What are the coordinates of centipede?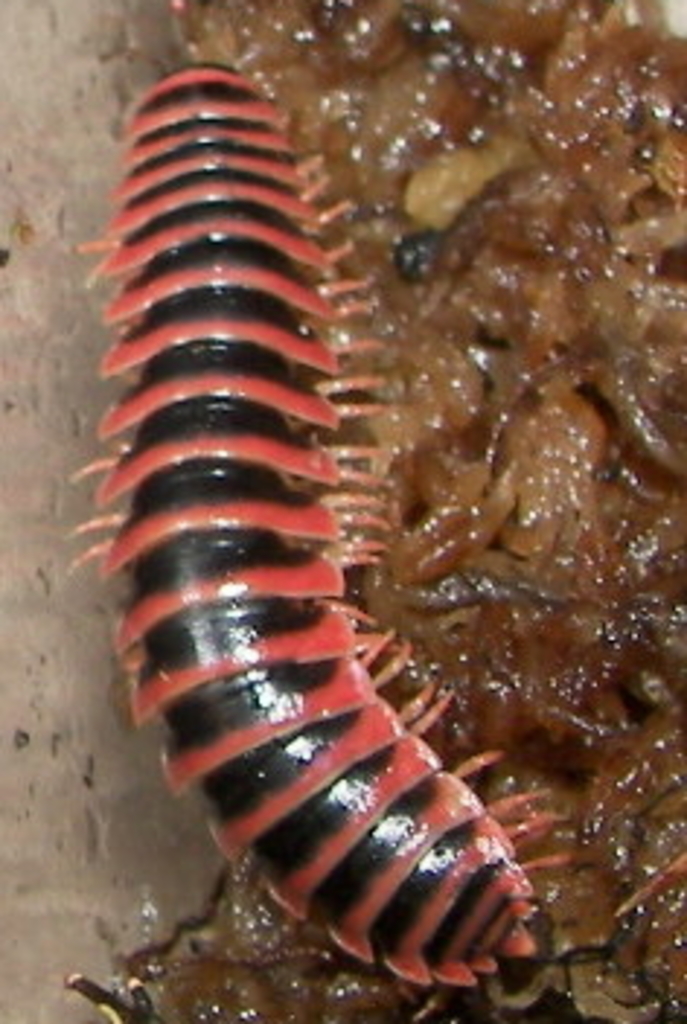
55,49,541,1012.
